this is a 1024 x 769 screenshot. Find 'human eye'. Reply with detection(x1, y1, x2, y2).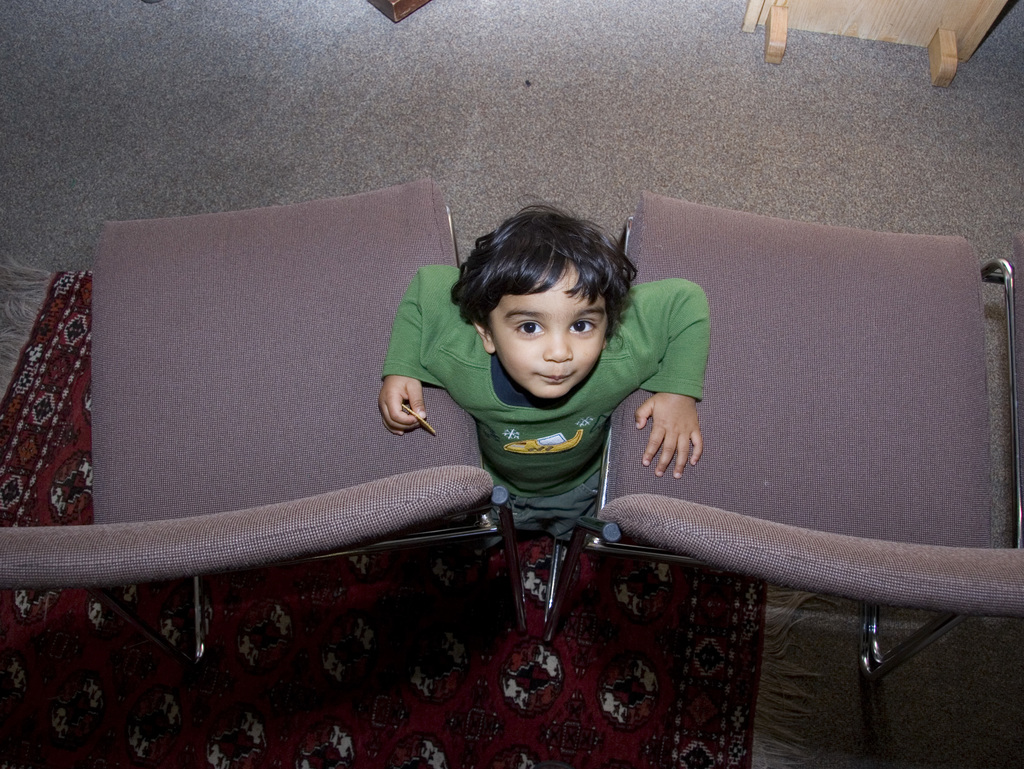
detection(516, 319, 547, 338).
